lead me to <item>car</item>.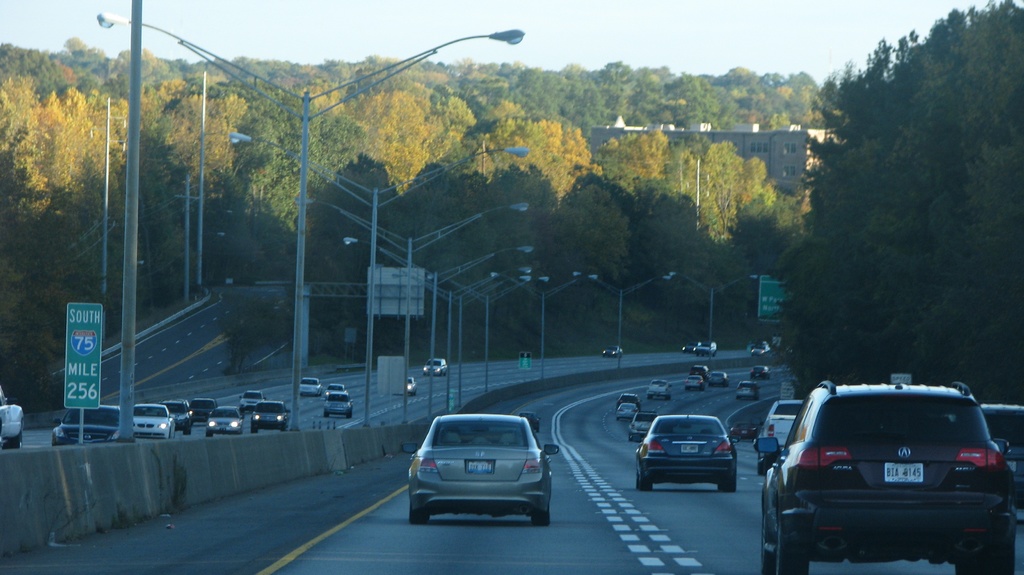
Lead to bbox=[408, 378, 415, 395].
